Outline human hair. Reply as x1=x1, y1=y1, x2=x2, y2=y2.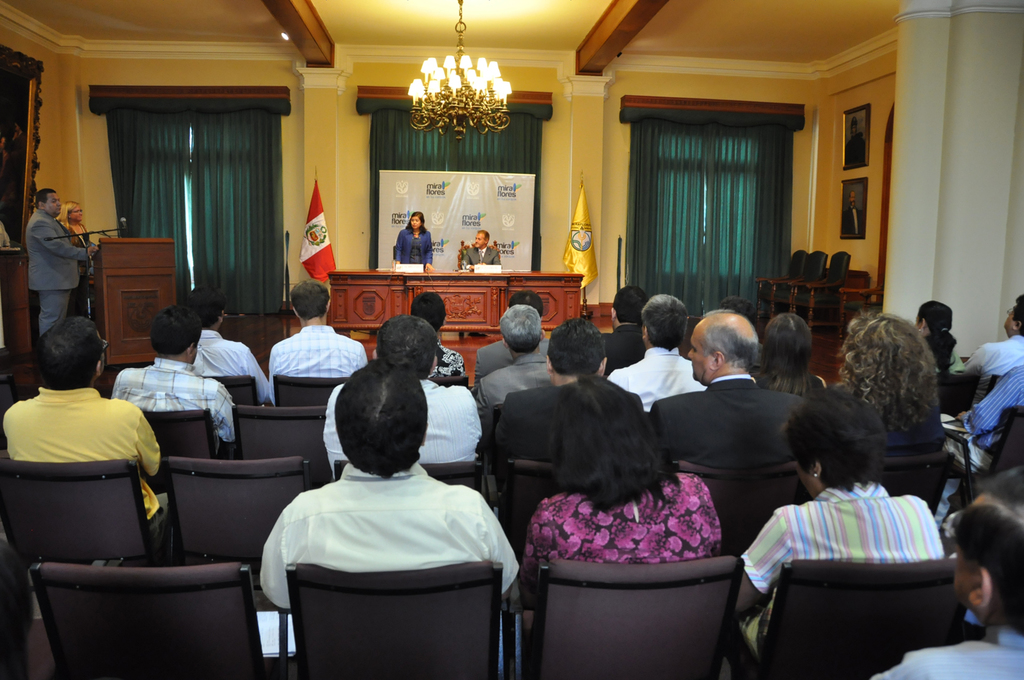
x1=753, y1=314, x2=815, y2=399.
